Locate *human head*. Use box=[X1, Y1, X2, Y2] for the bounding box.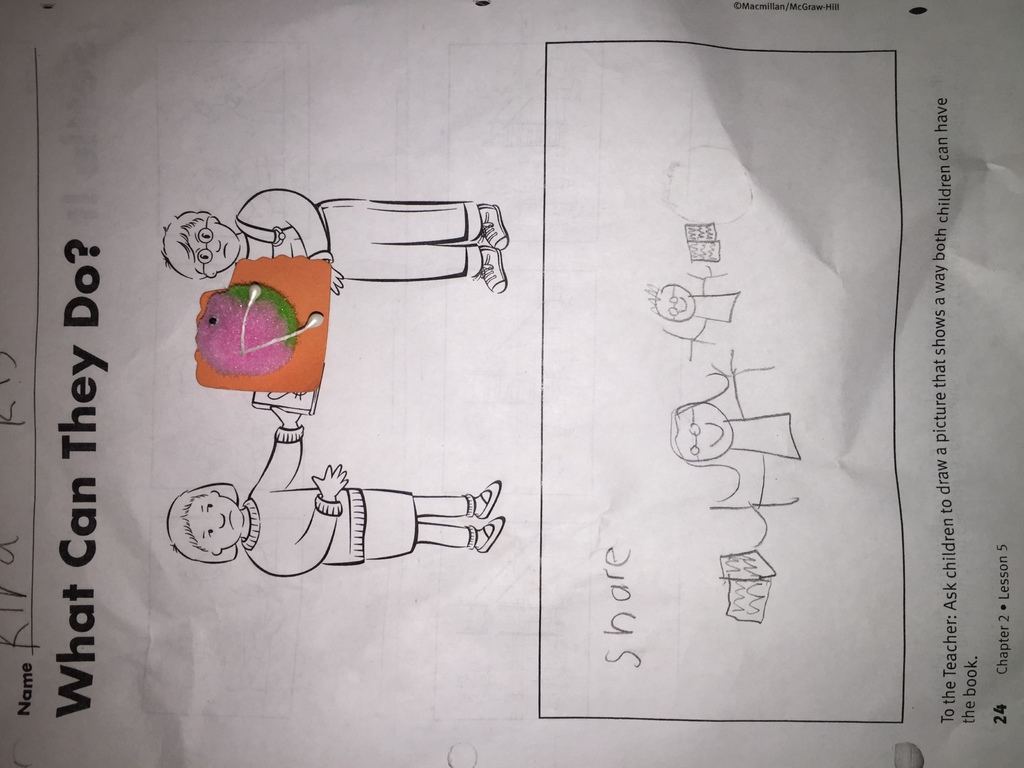
box=[663, 403, 735, 467].
